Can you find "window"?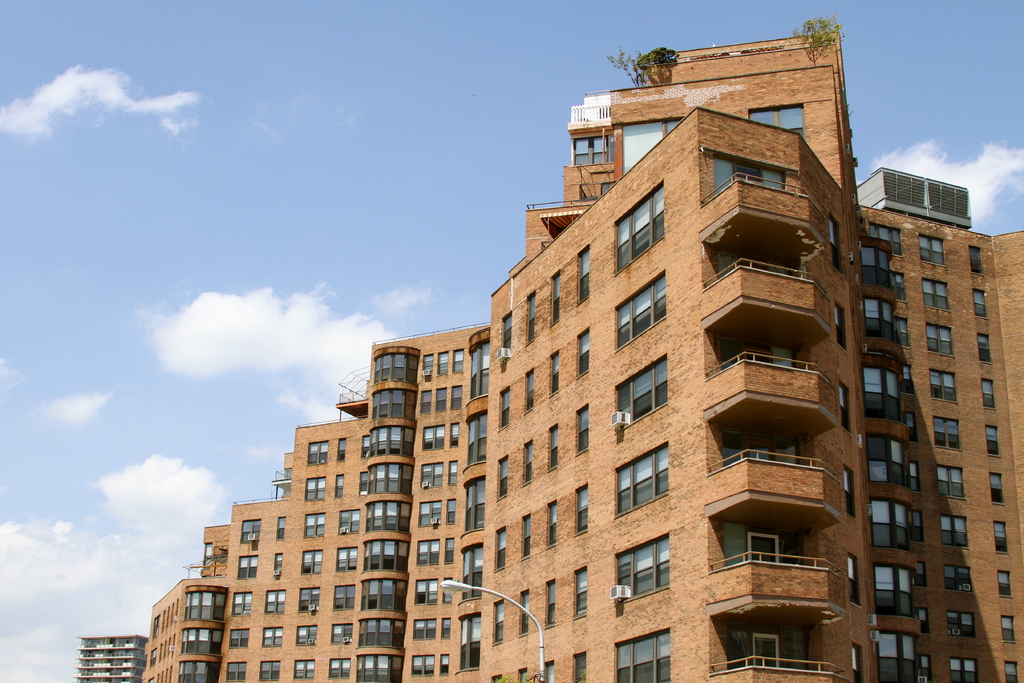
Yes, bounding box: x1=417, y1=541, x2=454, y2=564.
